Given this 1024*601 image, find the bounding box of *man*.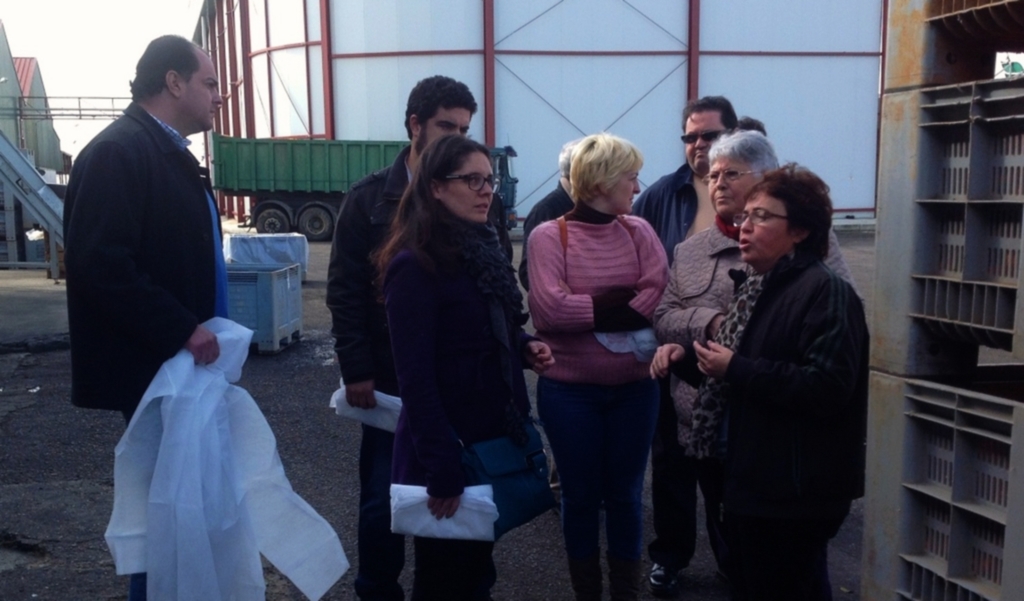
323, 77, 527, 600.
